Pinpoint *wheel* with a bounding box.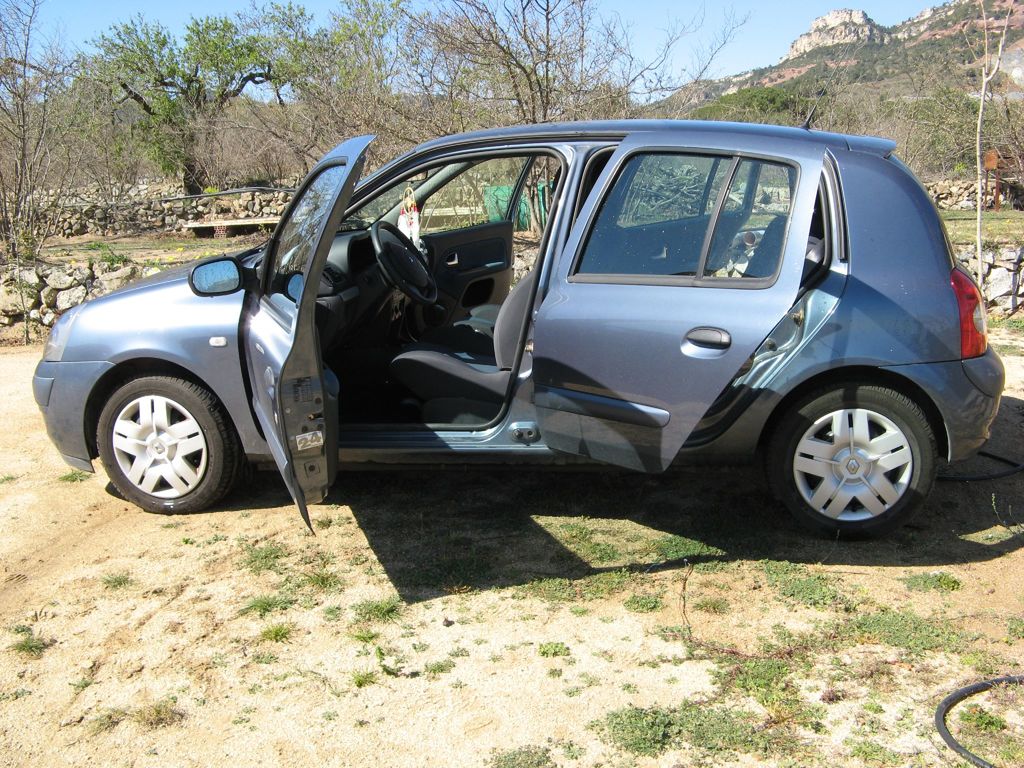
765, 387, 946, 532.
